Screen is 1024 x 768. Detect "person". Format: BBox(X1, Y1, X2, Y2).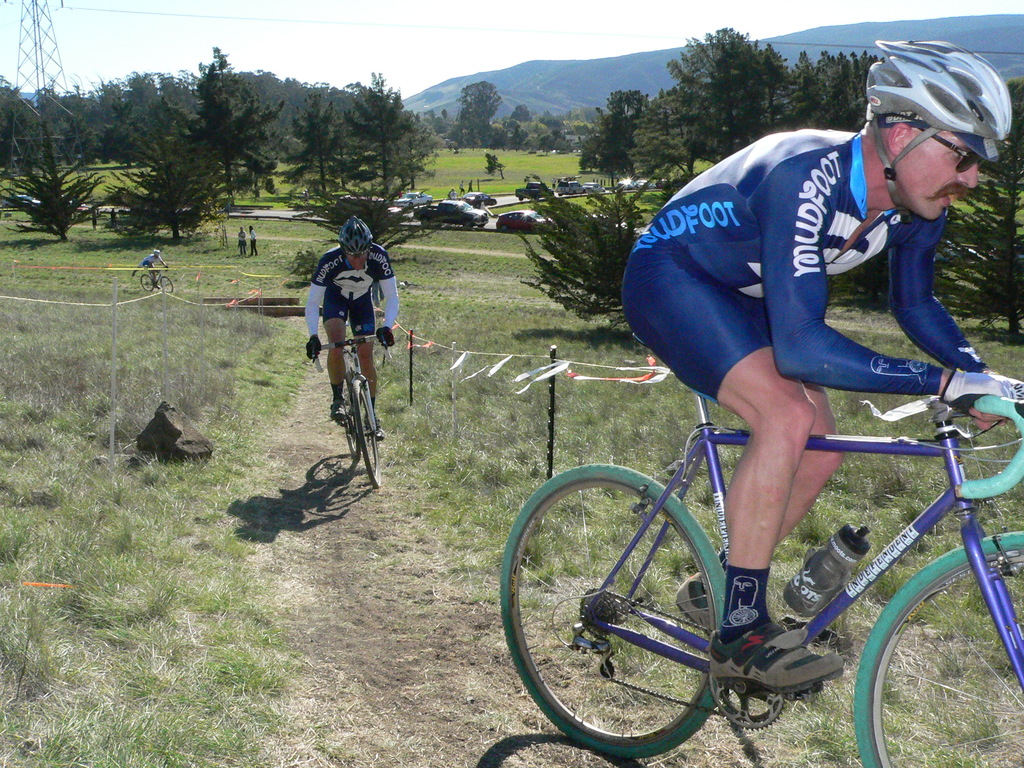
BBox(251, 224, 253, 259).
